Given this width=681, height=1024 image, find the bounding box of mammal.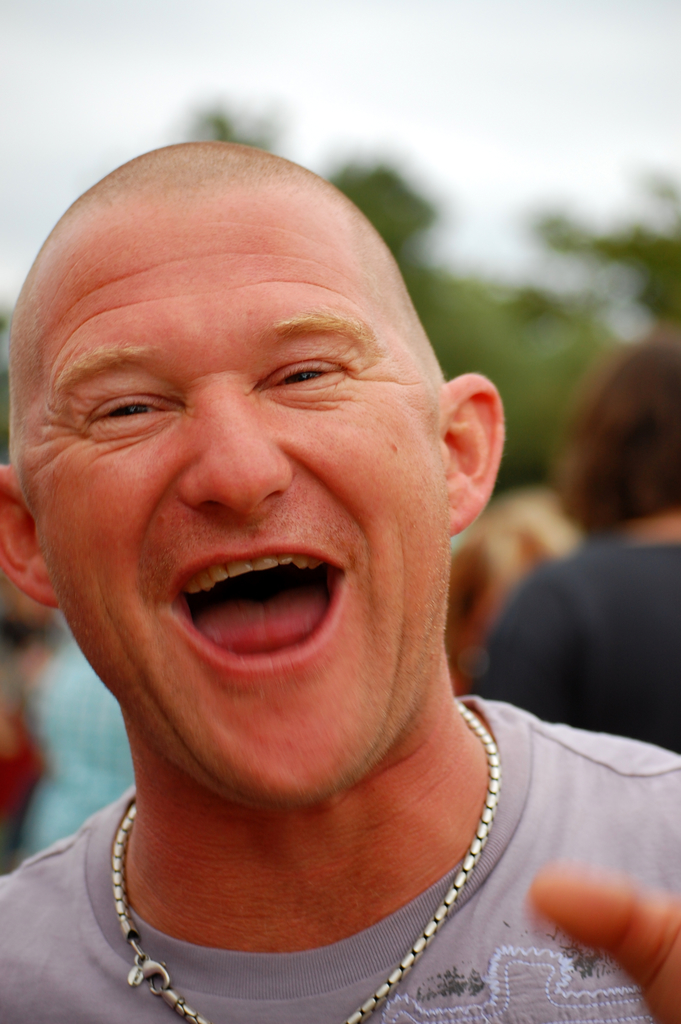
box(0, 116, 650, 1017).
